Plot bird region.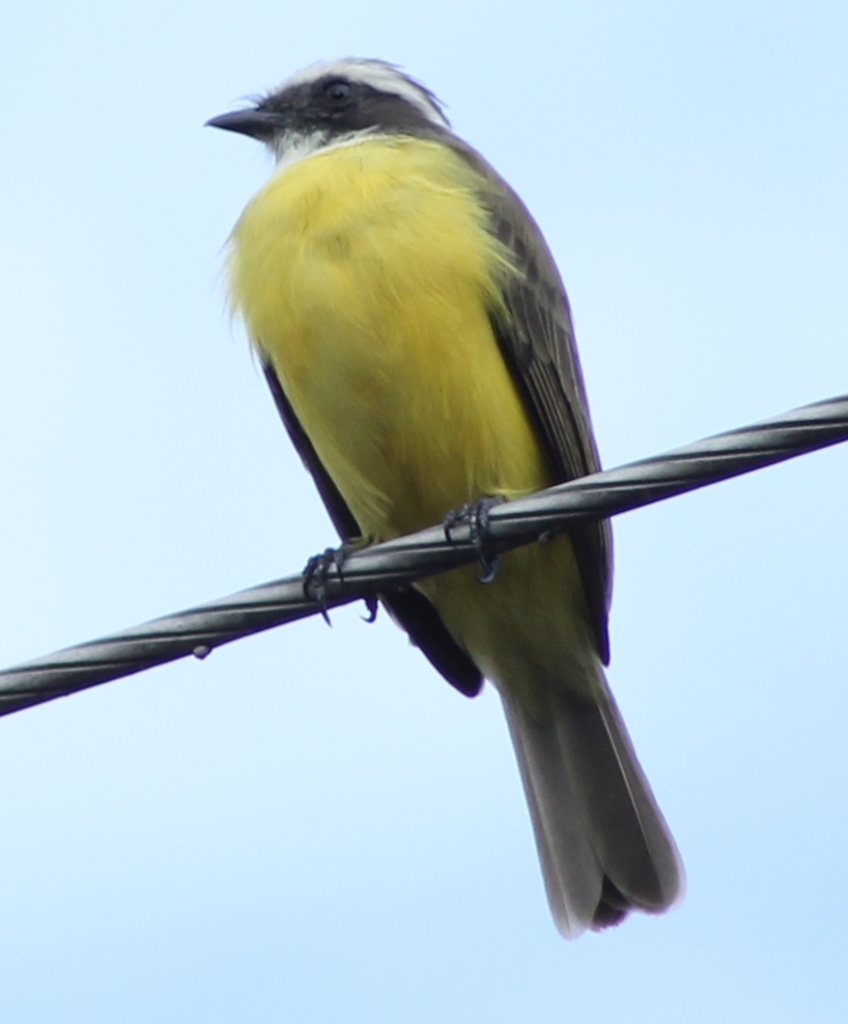
Plotted at crop(196, 50, 688, 944).
